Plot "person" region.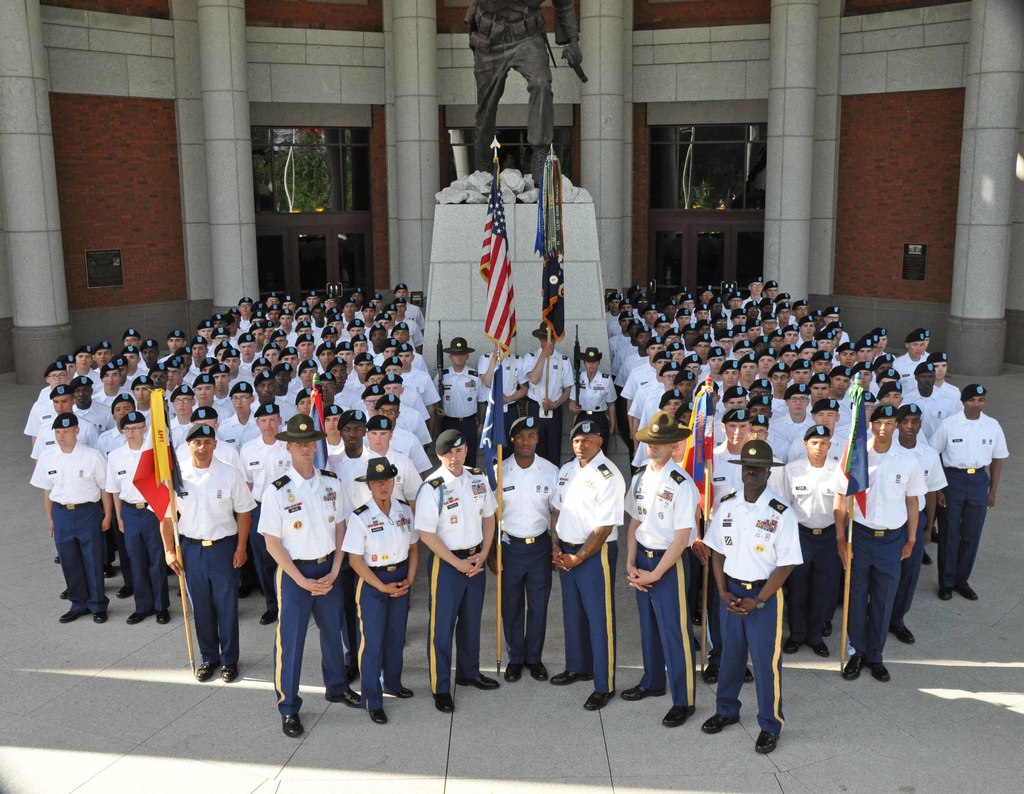
Plotted at detection(796, 317, 813, 346).
